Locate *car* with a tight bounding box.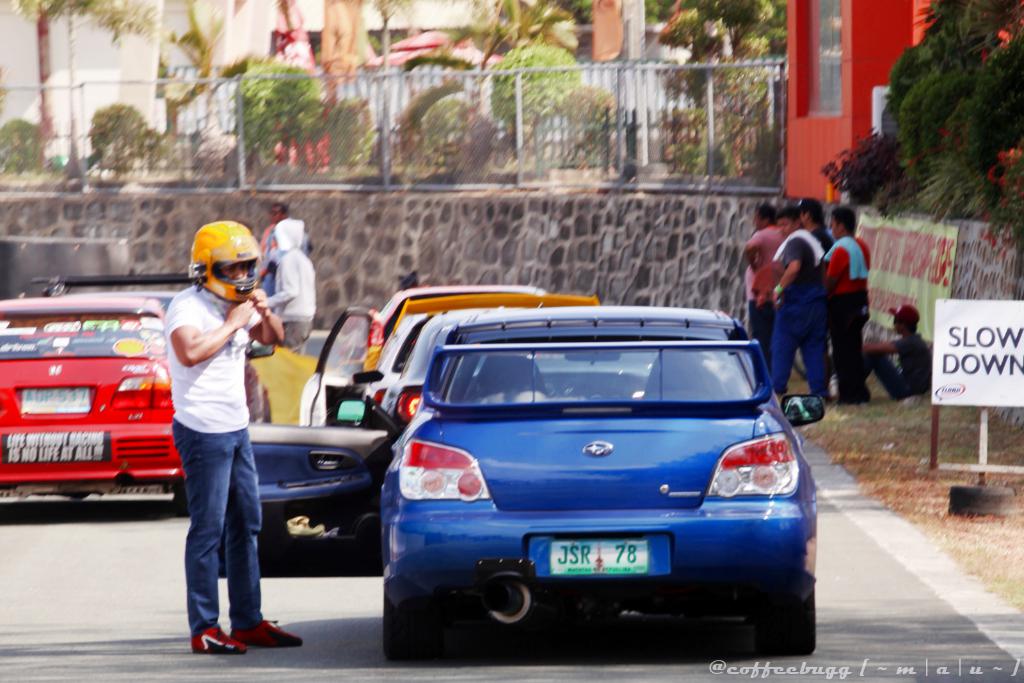
left=305, top=289, right=550, bottom=432.
